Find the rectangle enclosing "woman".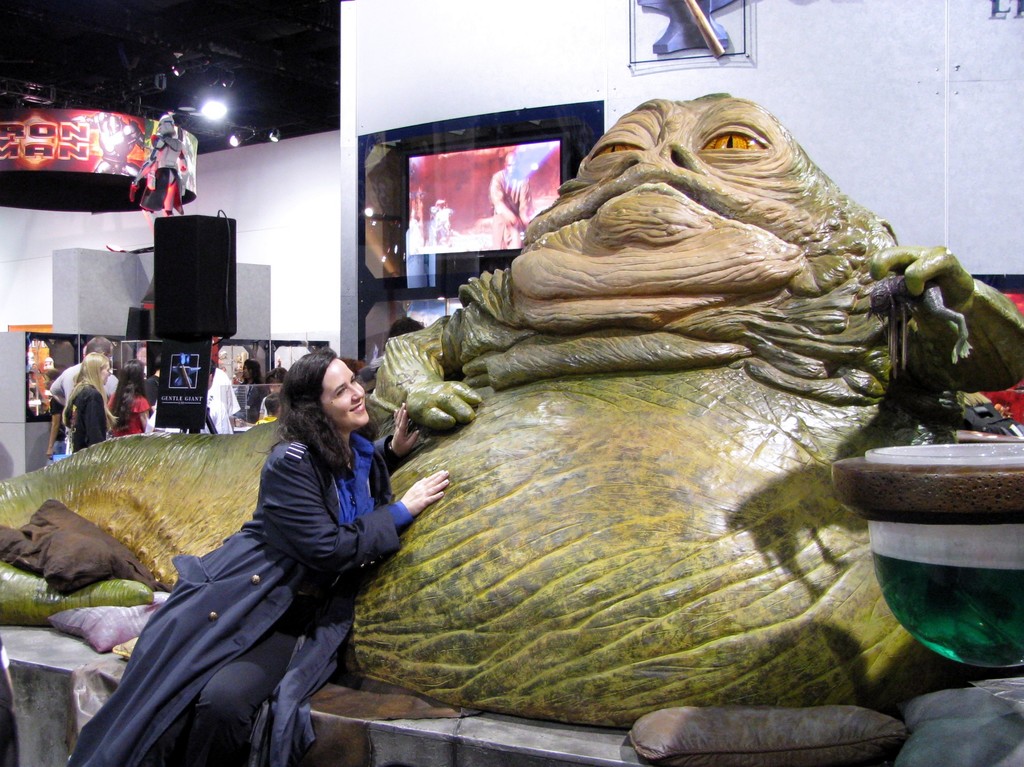
[left=196, top=340, right=250, bottom=426].
